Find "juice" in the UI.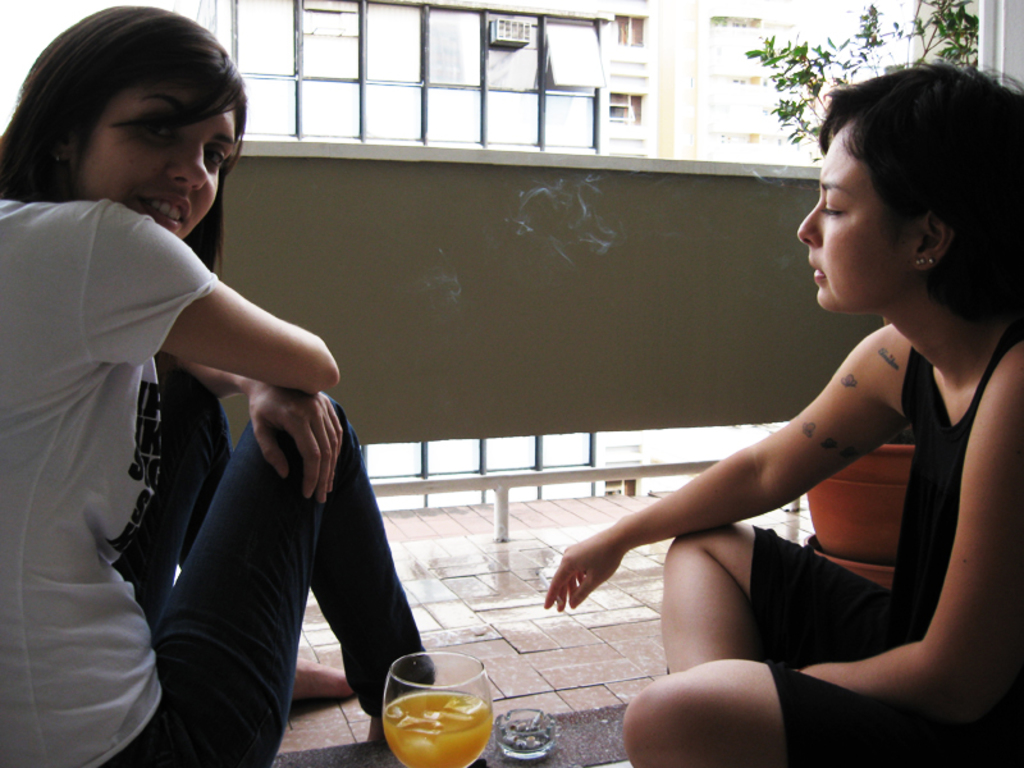
UI element at (381,686,493,767).
